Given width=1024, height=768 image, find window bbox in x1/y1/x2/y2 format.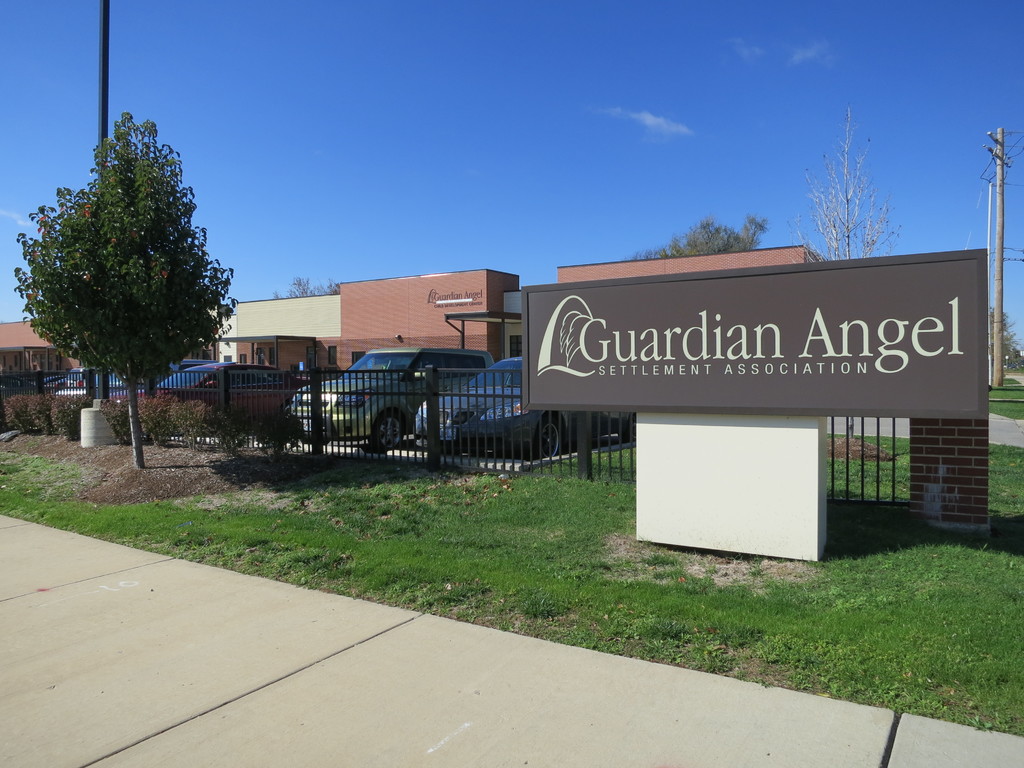
254/344/268/368.
